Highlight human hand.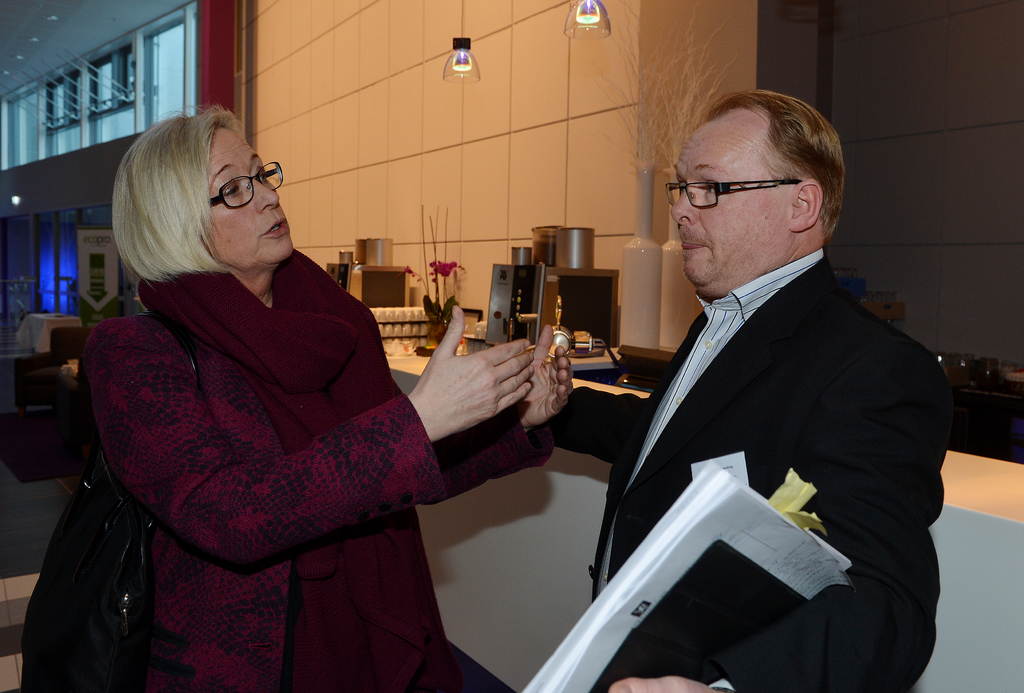
Highlighted region: {"left": 607, "top": 676, "right": 719, "bottom": 692}.
